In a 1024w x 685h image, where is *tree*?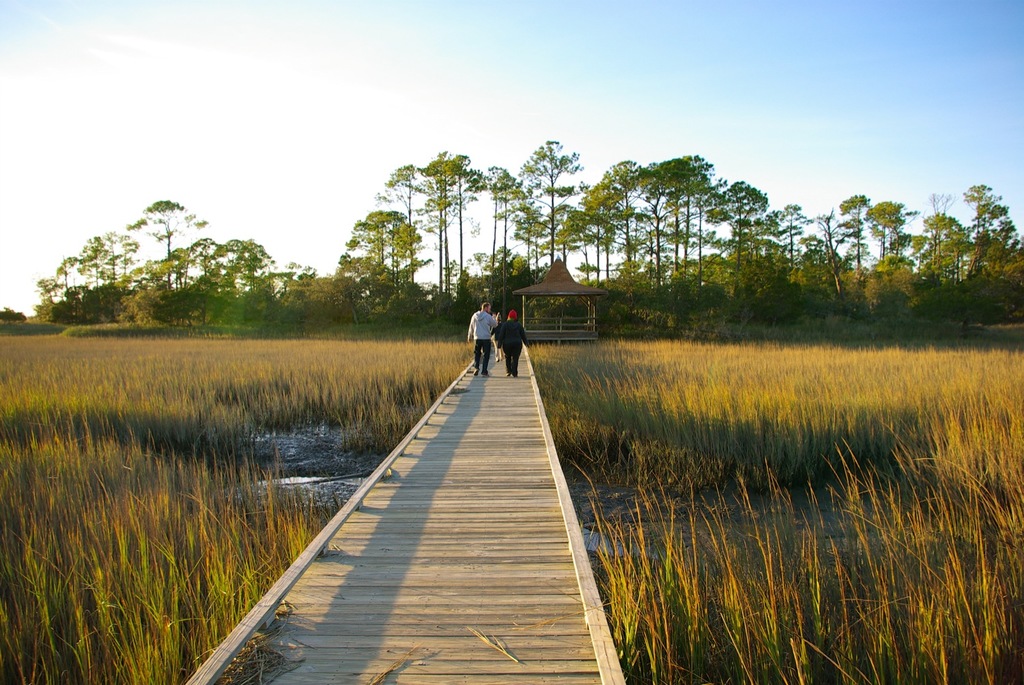
965, 186, 1023, 282.
